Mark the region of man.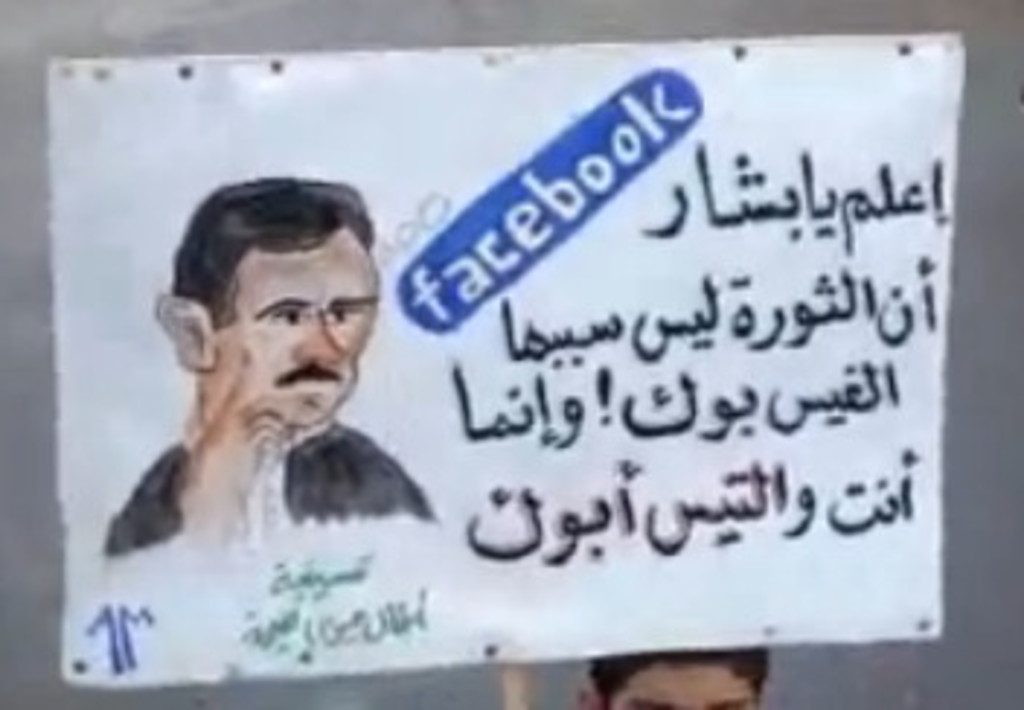
Region: detection(84, 175, 448, 591).
